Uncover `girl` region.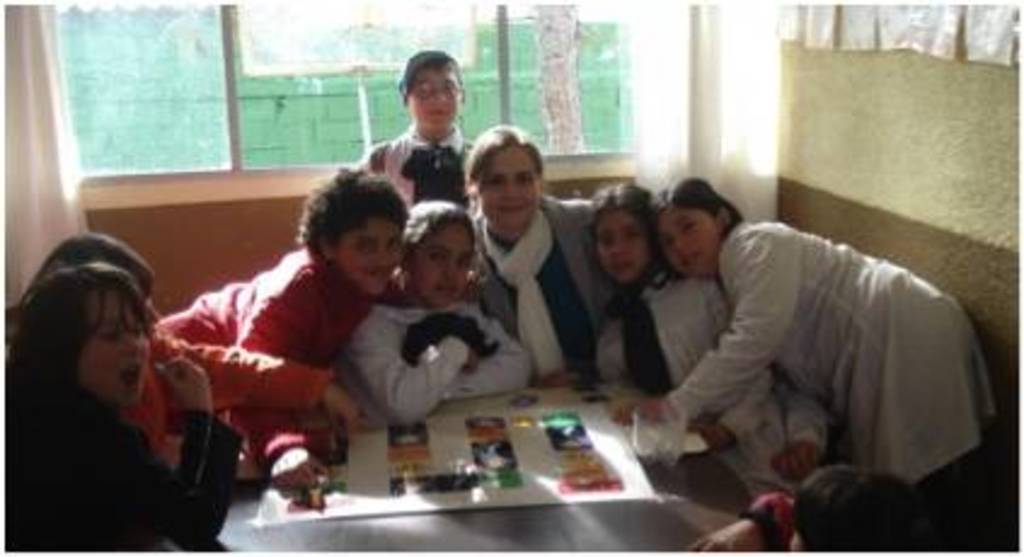
Uncovered: {"left": 153, "top": 167, "right": 399, "bottom": 489}.
